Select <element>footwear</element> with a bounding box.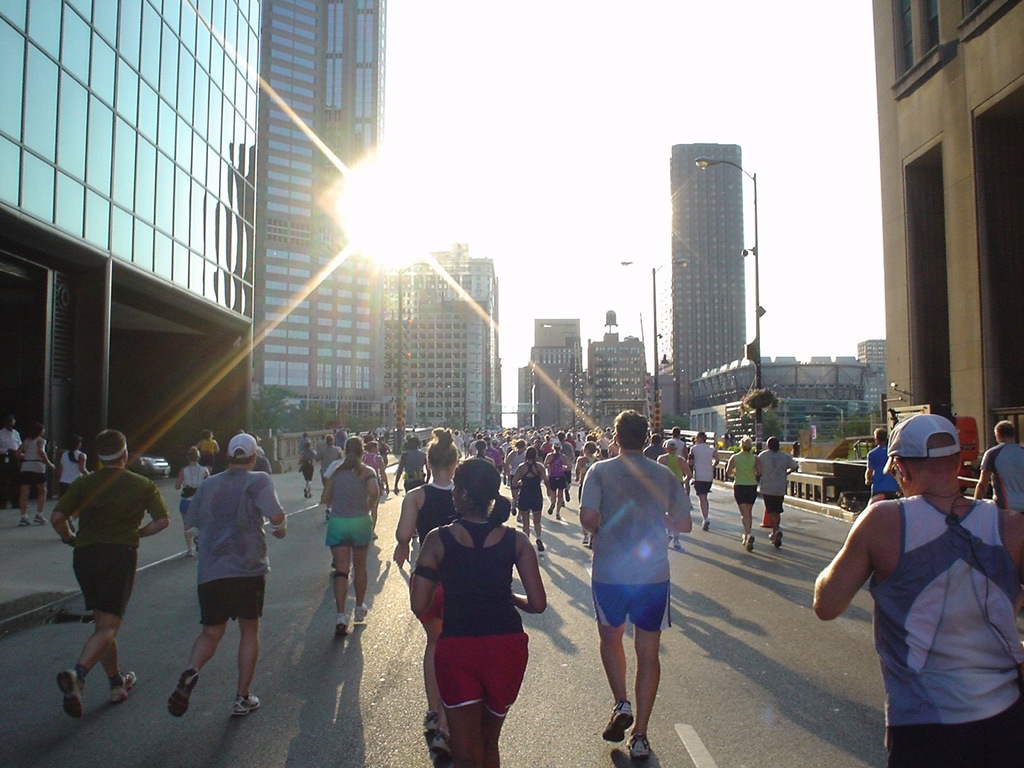
box=[337, 624, 348, 632].
